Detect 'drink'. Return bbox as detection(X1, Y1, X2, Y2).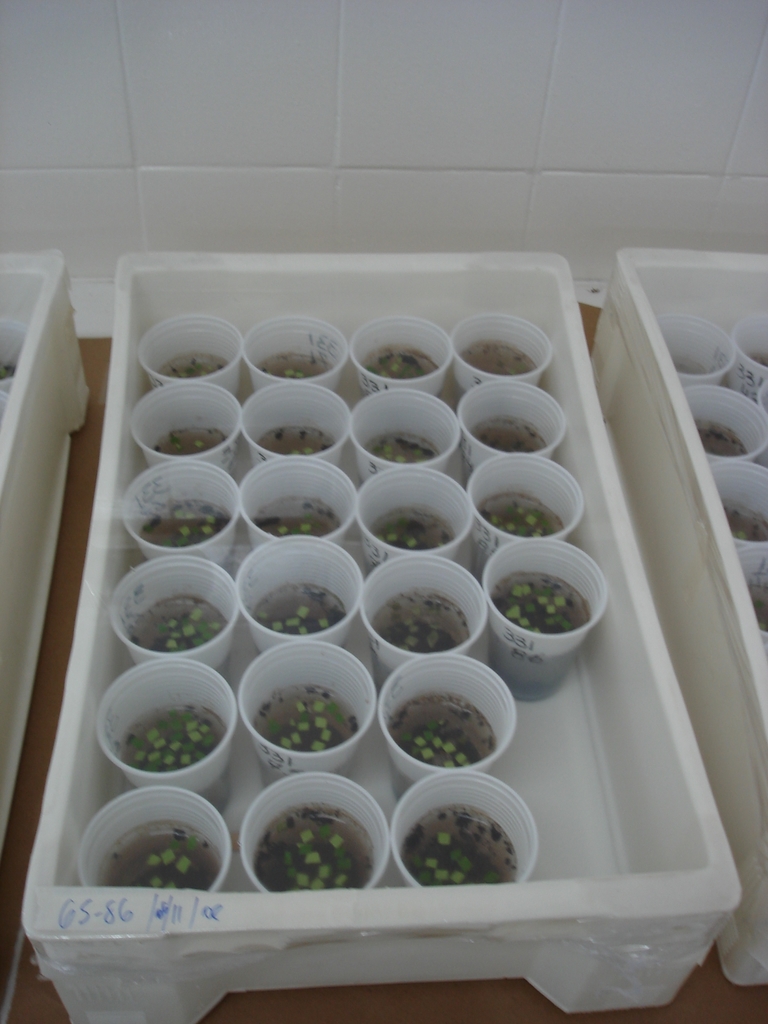
detection(255, 497, 338, 540).
